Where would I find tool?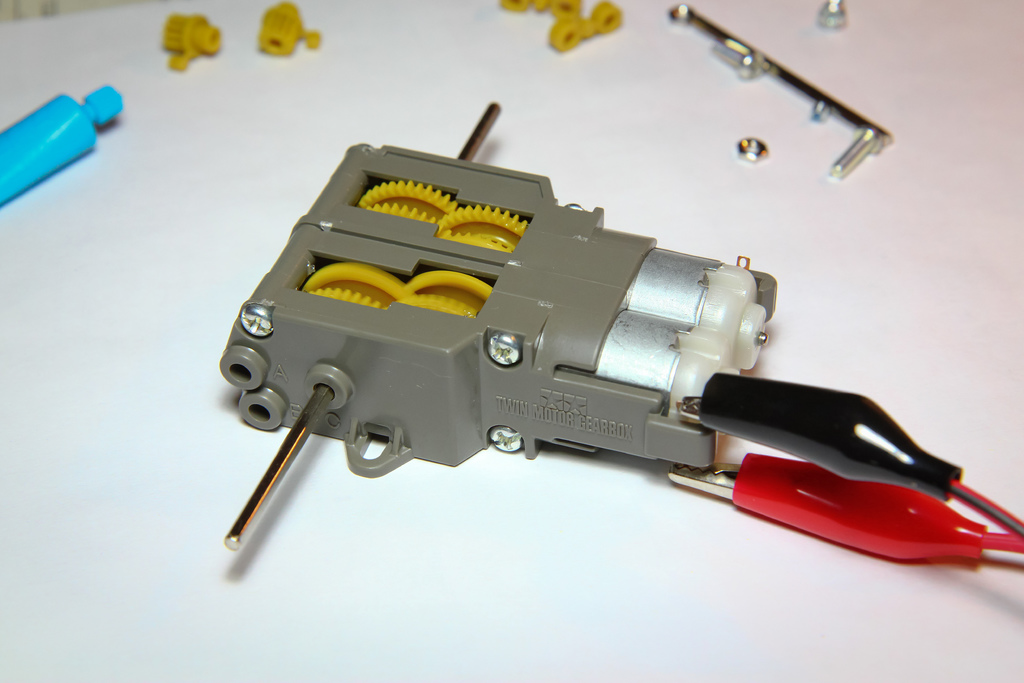
At region(249, 0, 324, 53).
